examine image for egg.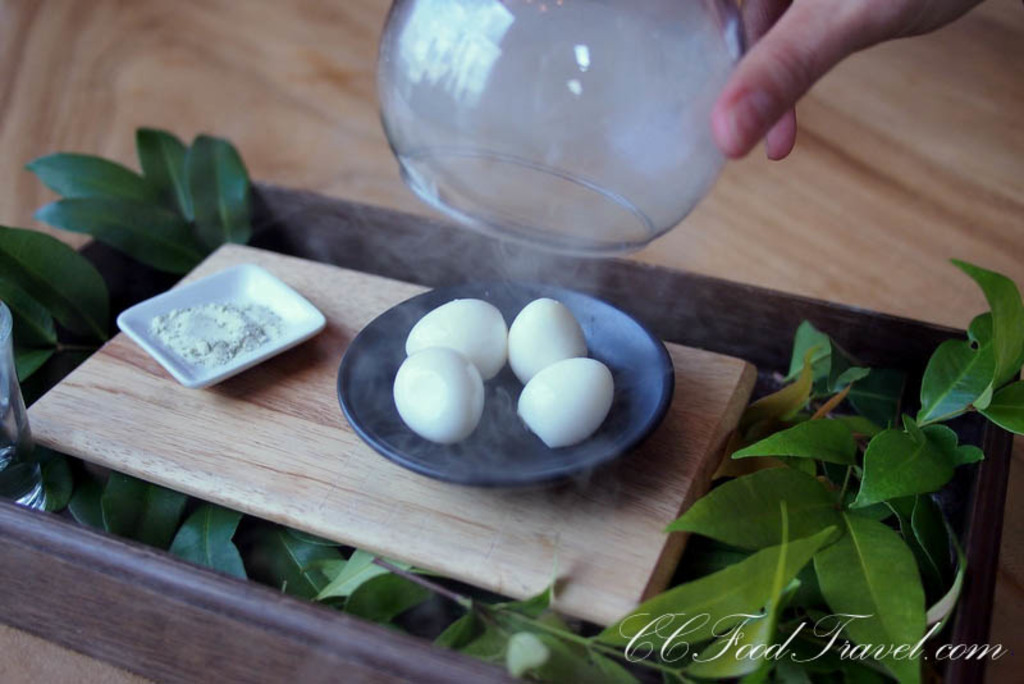
Examination result: [390,342,486,442].
